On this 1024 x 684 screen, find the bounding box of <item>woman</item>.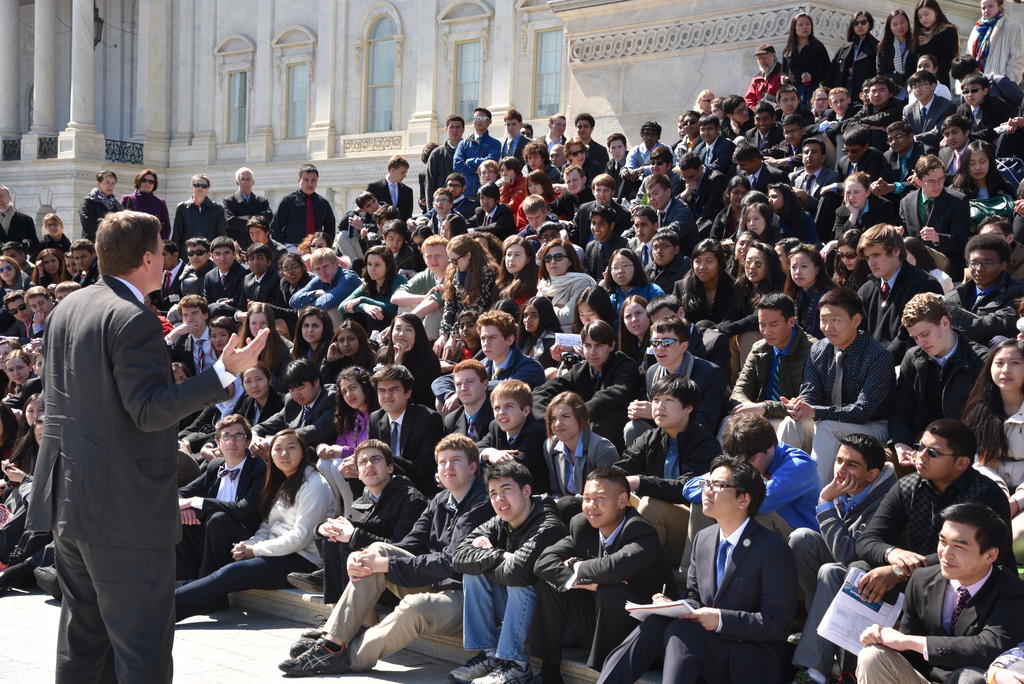
Bounding box: rect(433, 241, 502, 345).
